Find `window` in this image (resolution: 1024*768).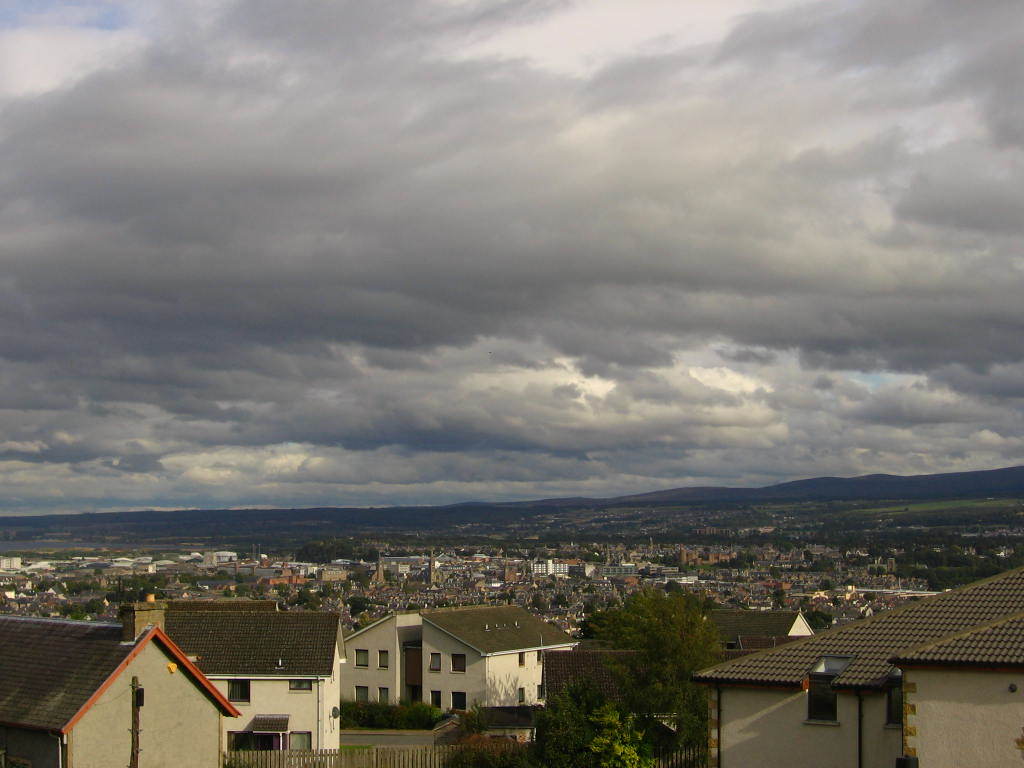
[288, 678, 313, 691].
